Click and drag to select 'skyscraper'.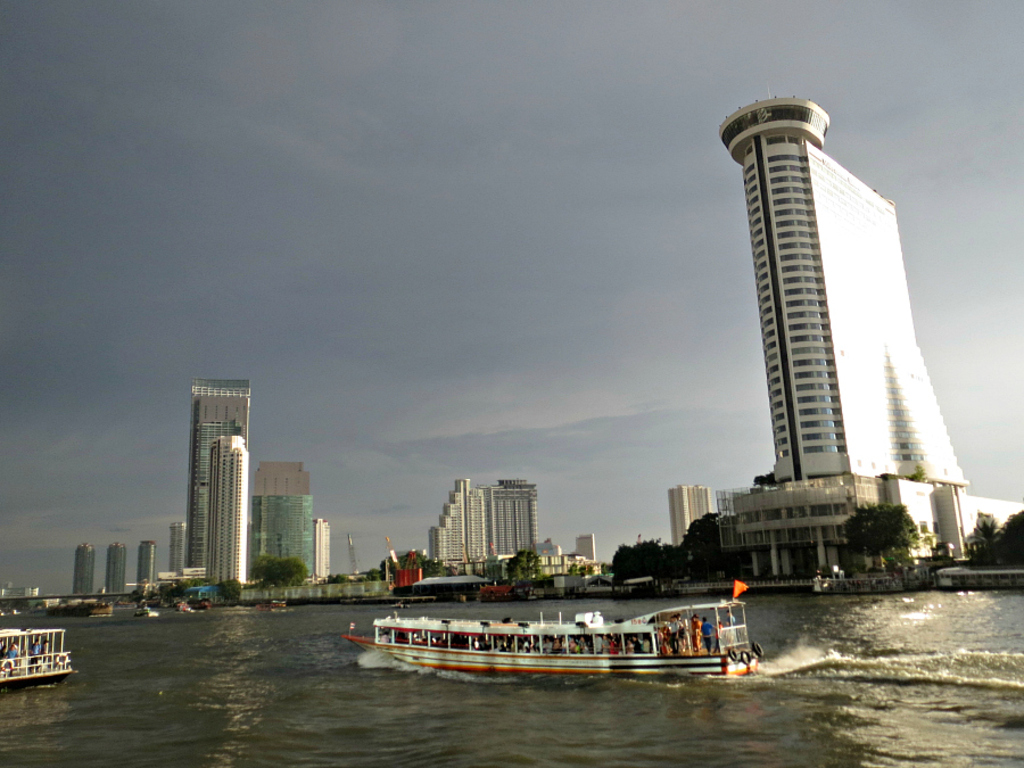
Selection: rect(477, 478, 532, 554).
